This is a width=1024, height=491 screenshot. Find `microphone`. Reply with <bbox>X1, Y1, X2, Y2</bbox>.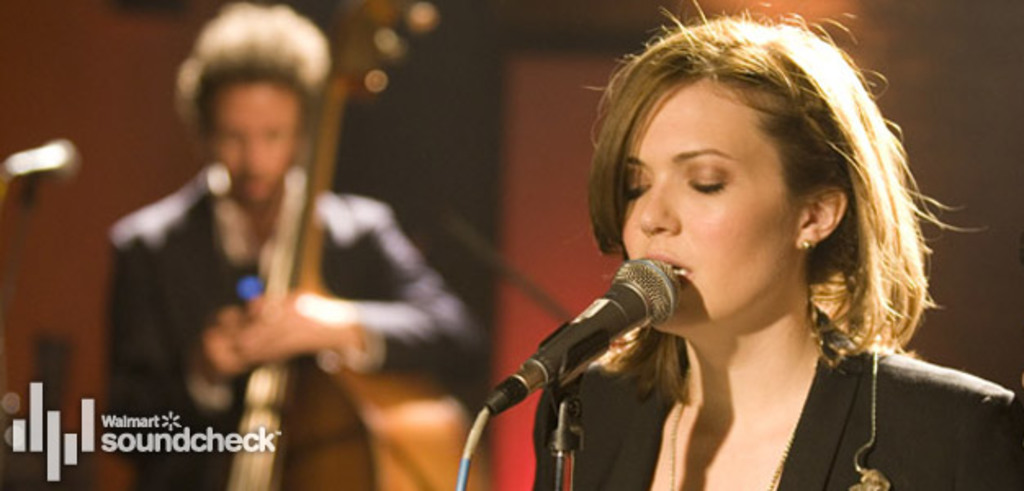
<bbox>458, 255, 690, 416</bbox>.
